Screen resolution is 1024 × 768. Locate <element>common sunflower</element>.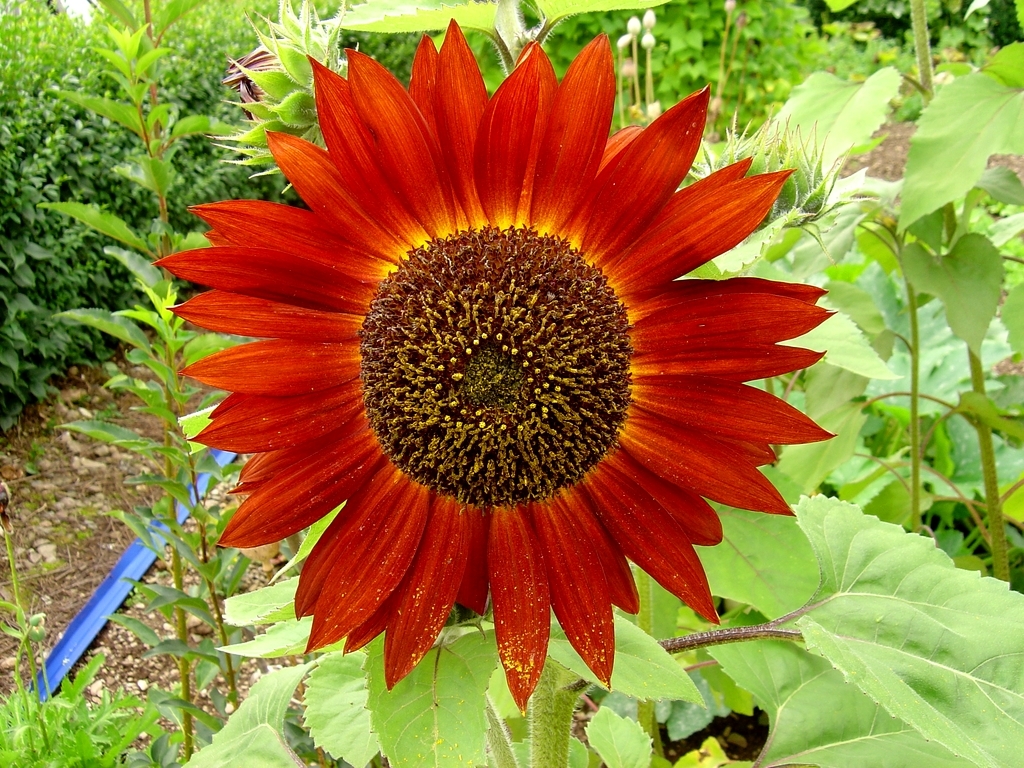
region(155, 40, 860, 697).
